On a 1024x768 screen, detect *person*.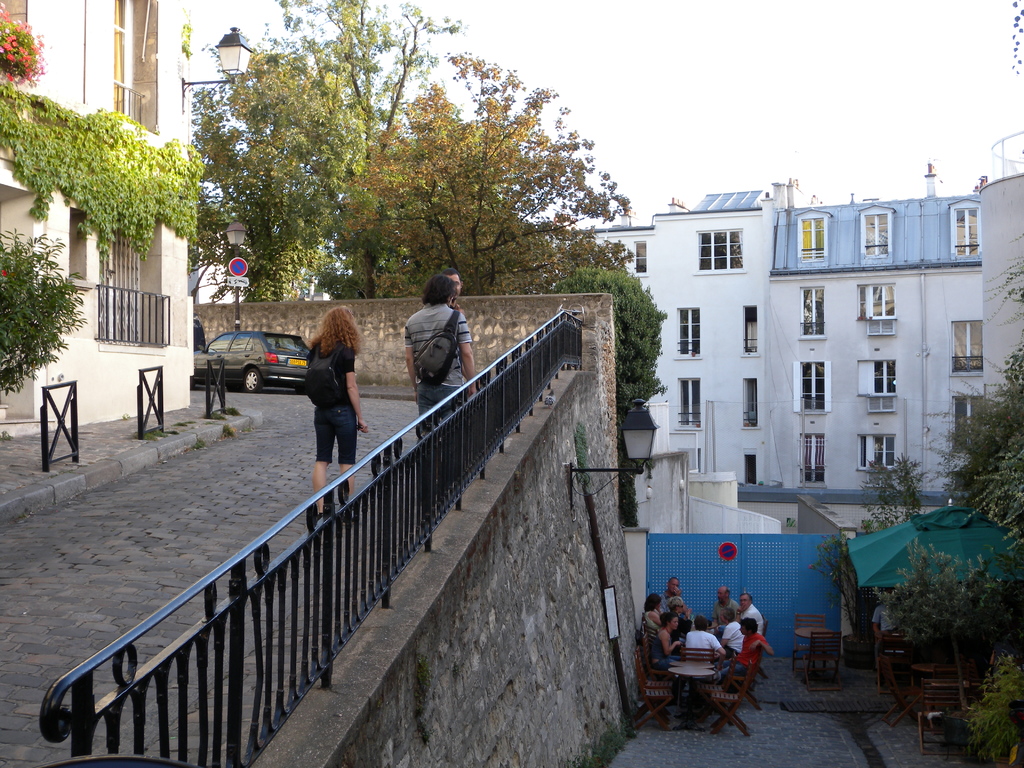
BBox(389, 277, 467, 404).
